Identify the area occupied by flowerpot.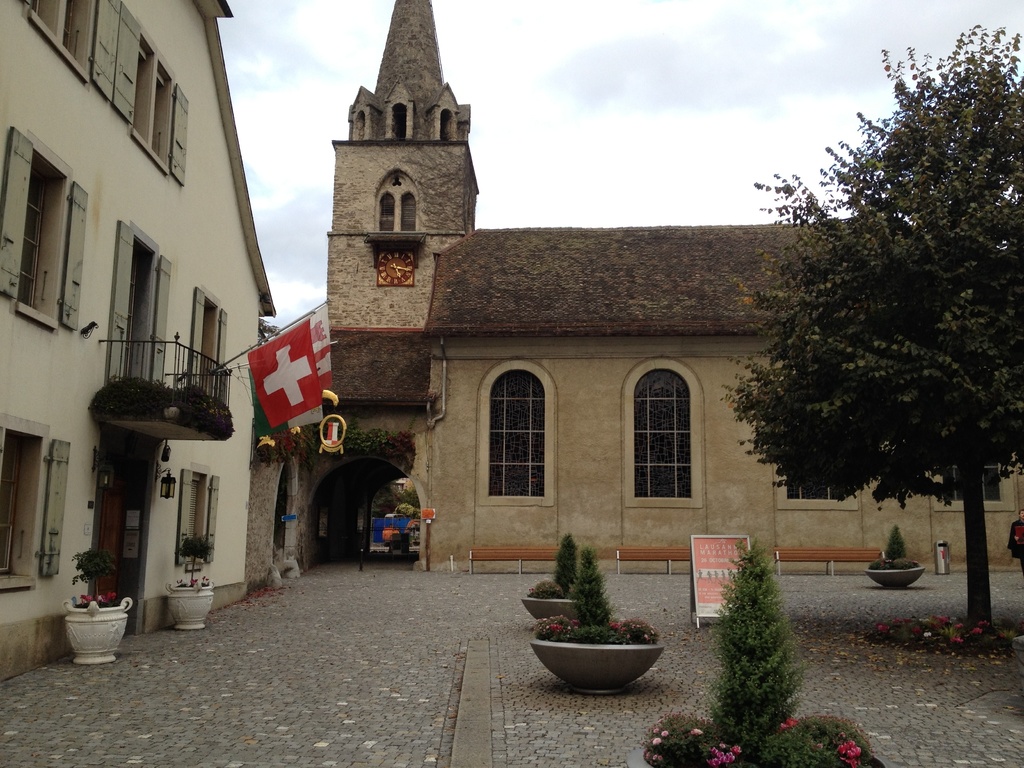
Area: {"x1": 63, "y1": 600, "x2": 136, "y2": 666}.
